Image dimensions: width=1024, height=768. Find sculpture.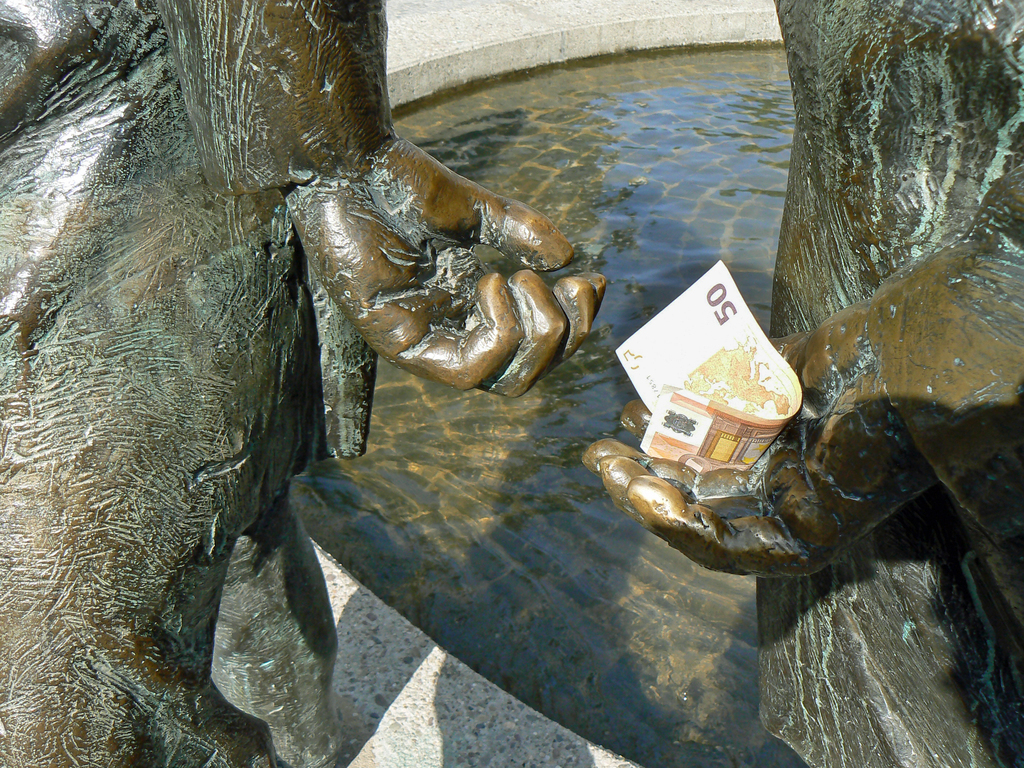
crop(72, 20, 701, 734).
